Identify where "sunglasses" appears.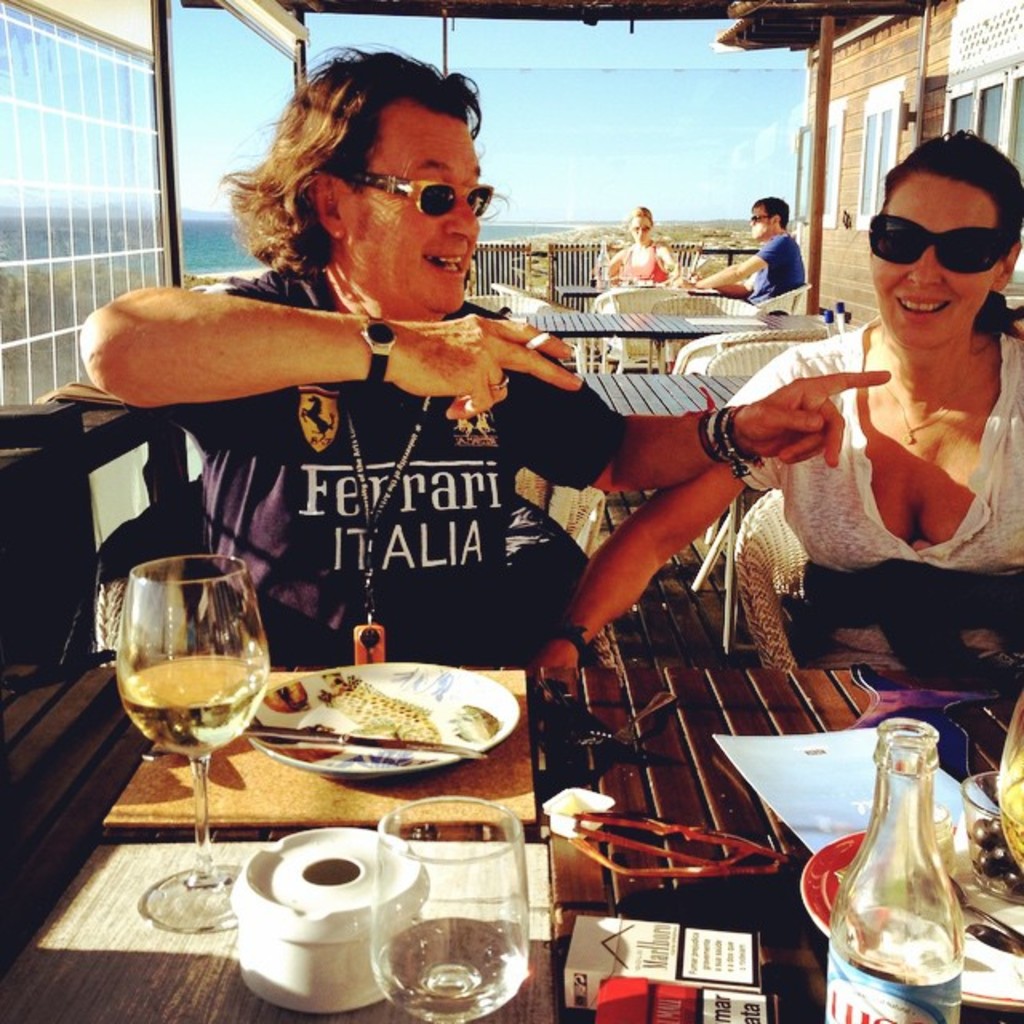
Appears at detection(856, 200, 1010, 282).
